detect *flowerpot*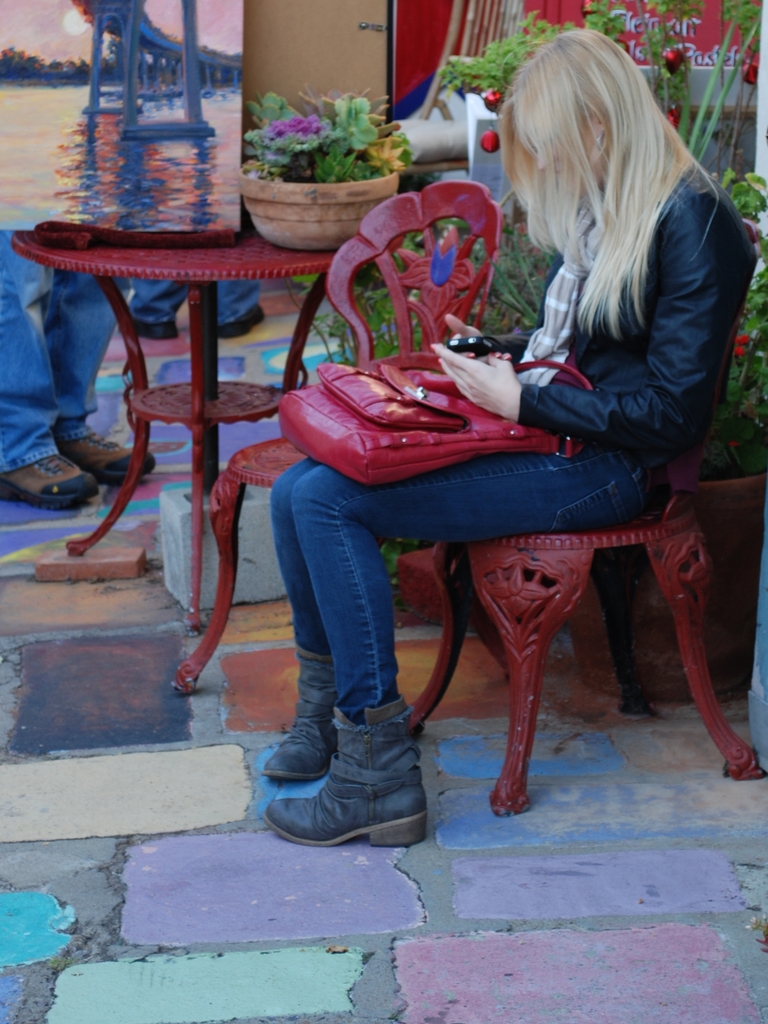
rect(236, 87, 381, 250)
